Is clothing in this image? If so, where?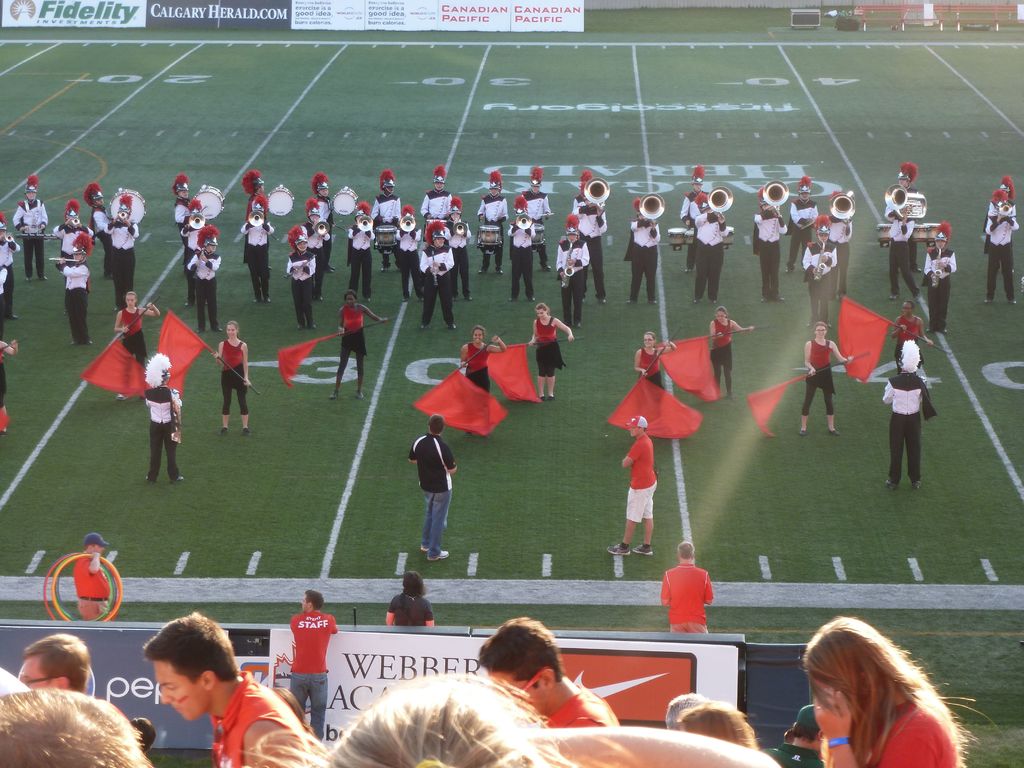
Yes, at (left=923, top=246, right=955, bottom=325).
